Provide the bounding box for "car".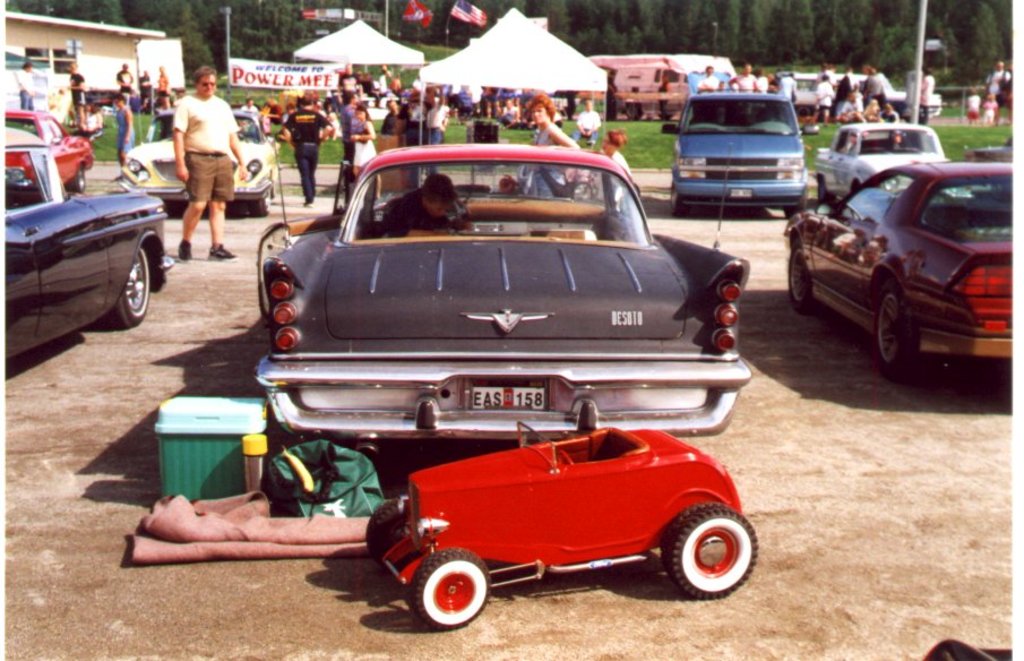
(365,421,760,632).
